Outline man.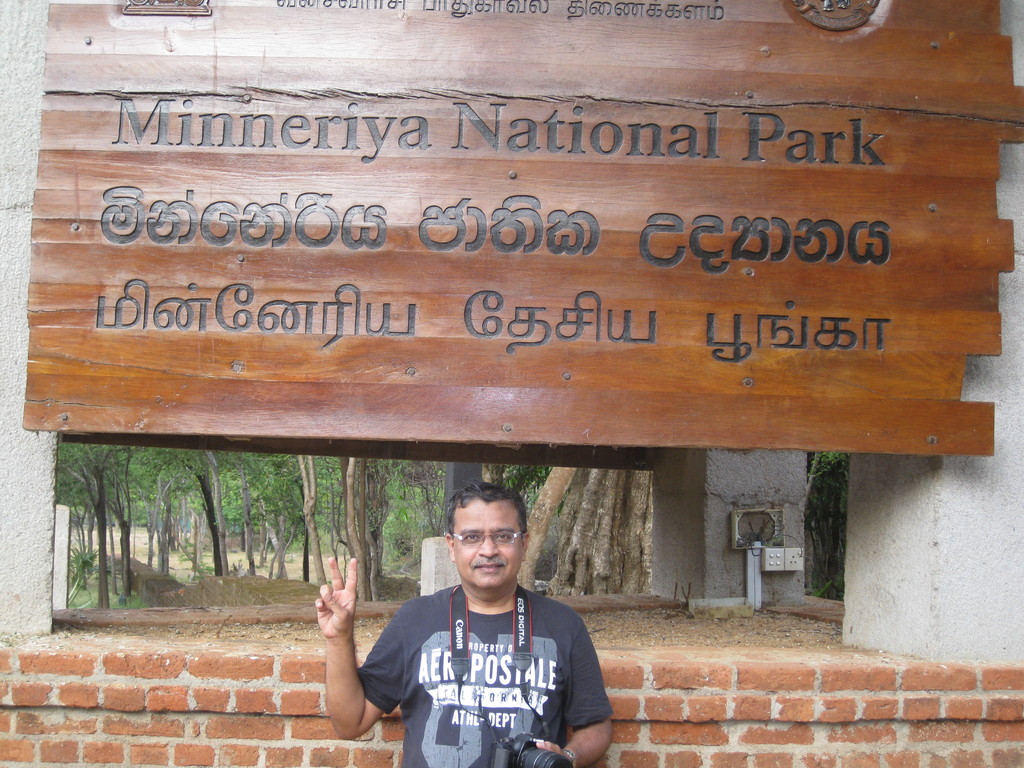
Outline: <box>327,487,621,767</box>.
